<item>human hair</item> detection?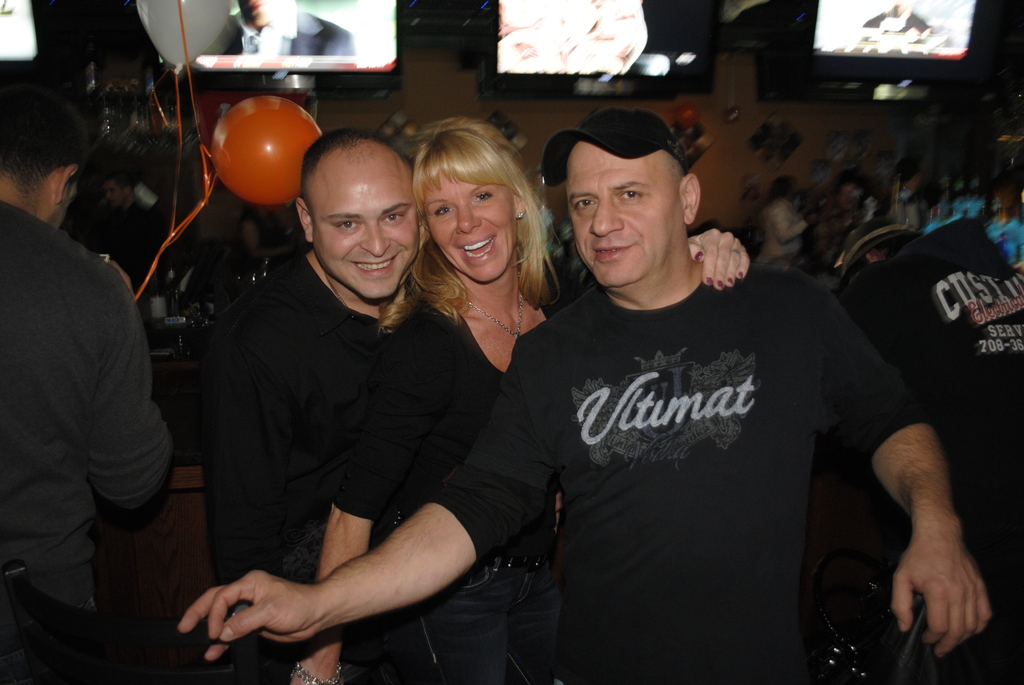
767,177,795,203
